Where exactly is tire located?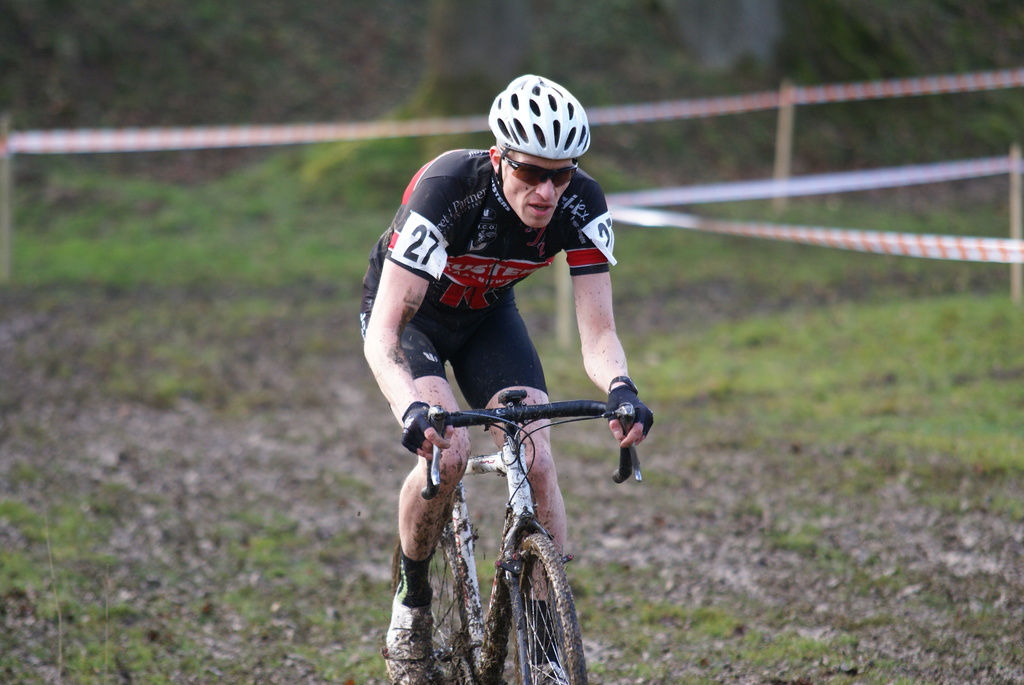
Its bounding box is pyautogui.locateOnScreen(390, 528, 468, 684).
